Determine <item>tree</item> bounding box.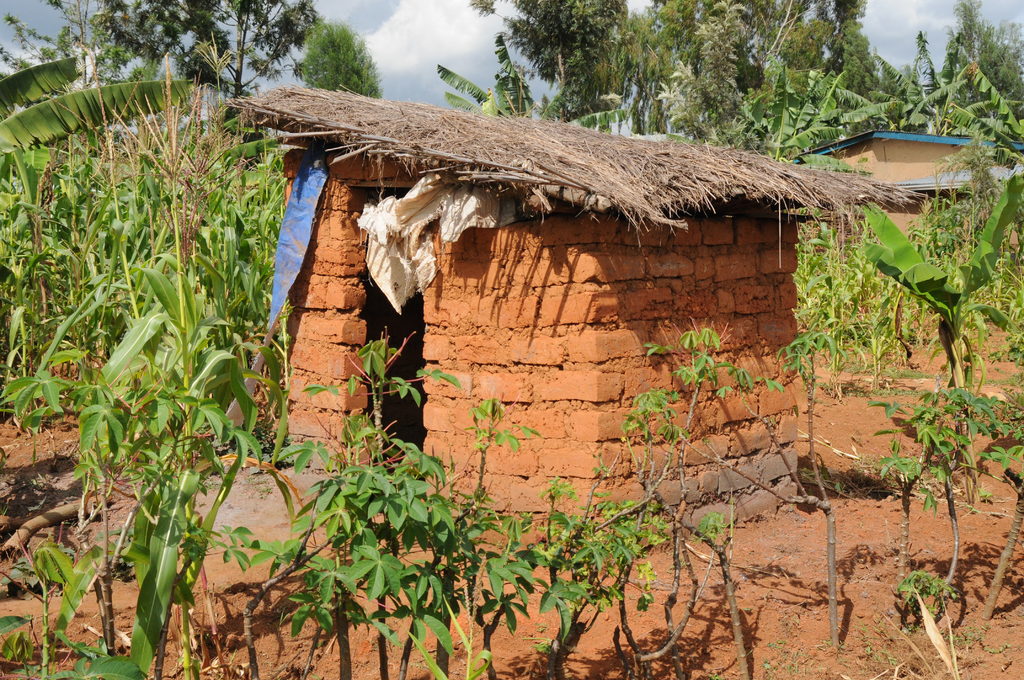
Determined: l=446, t=35, r=545, b=122.
